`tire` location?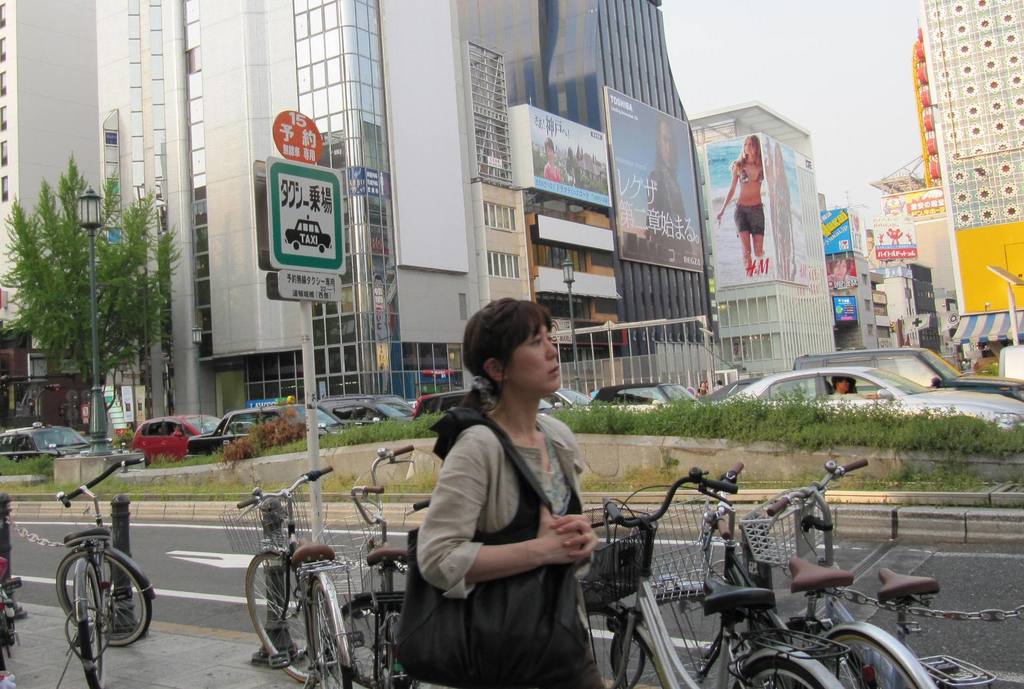
detection(348, 601, 414, 688)
